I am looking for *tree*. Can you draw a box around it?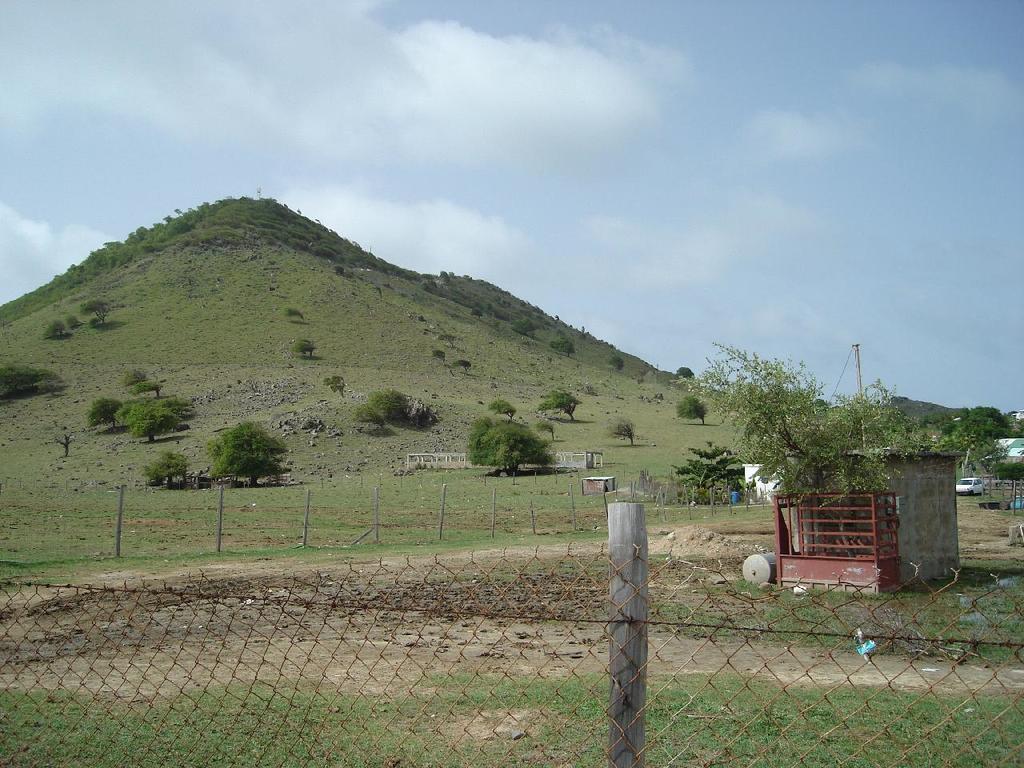
Sure, the bounding box is bbox(282, 308, 304, 322).
